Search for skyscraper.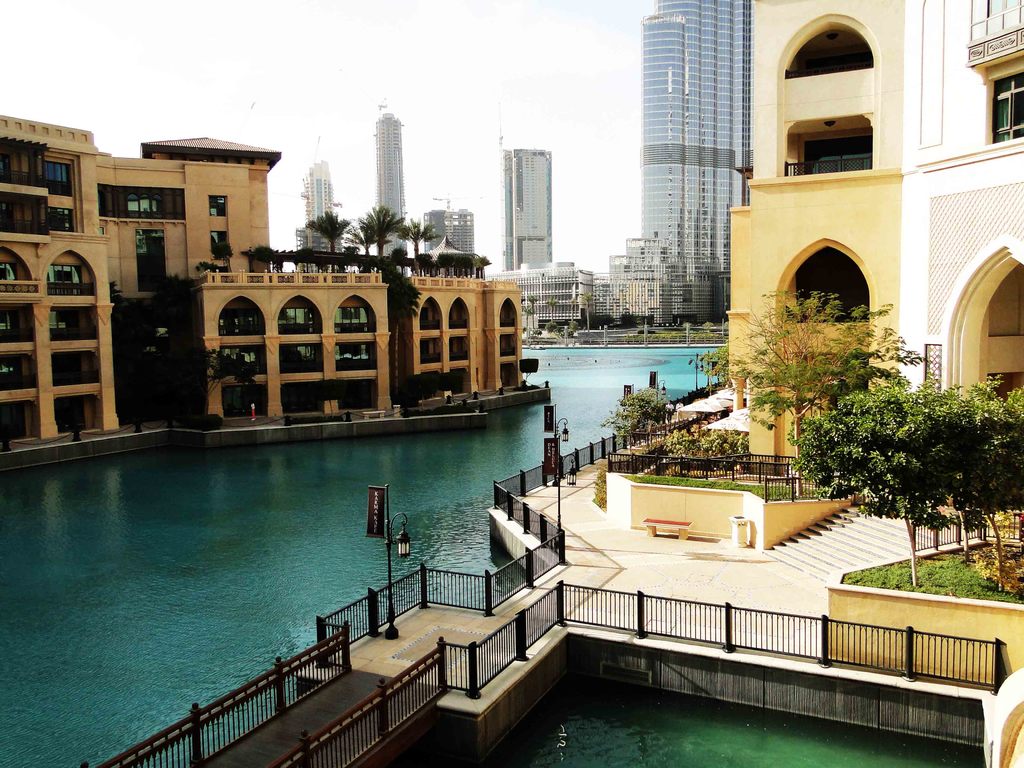
Found at [74,0,1023,760].
